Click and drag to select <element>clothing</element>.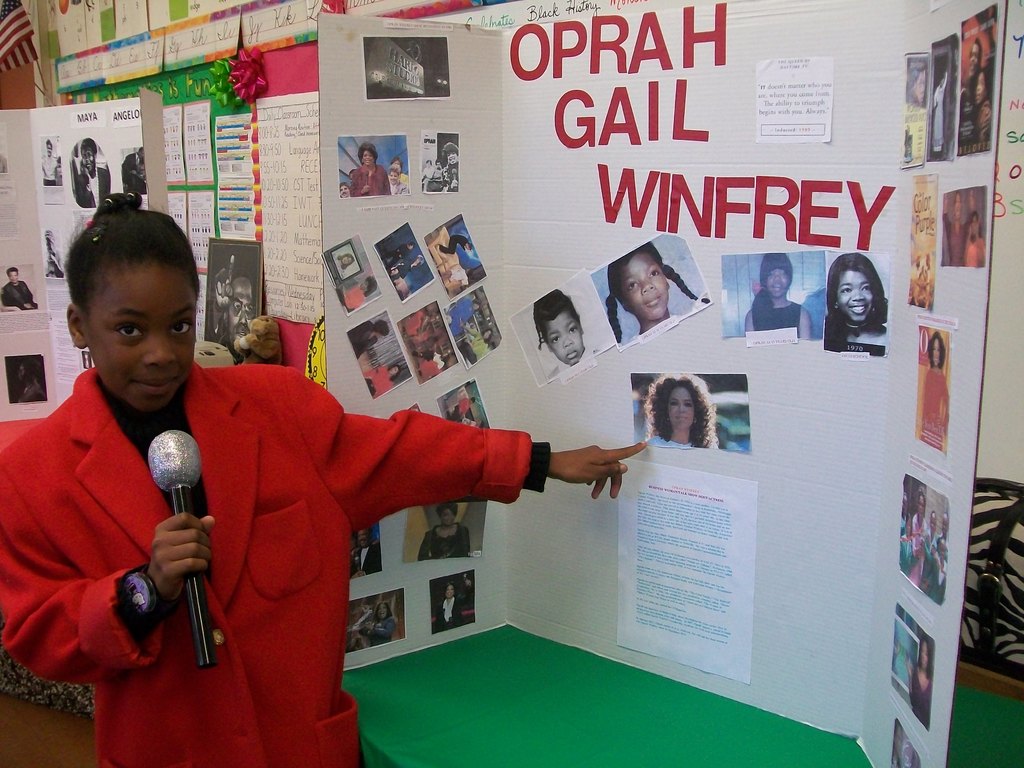
Selection: <region>751, 300, 802, 332</region>.
